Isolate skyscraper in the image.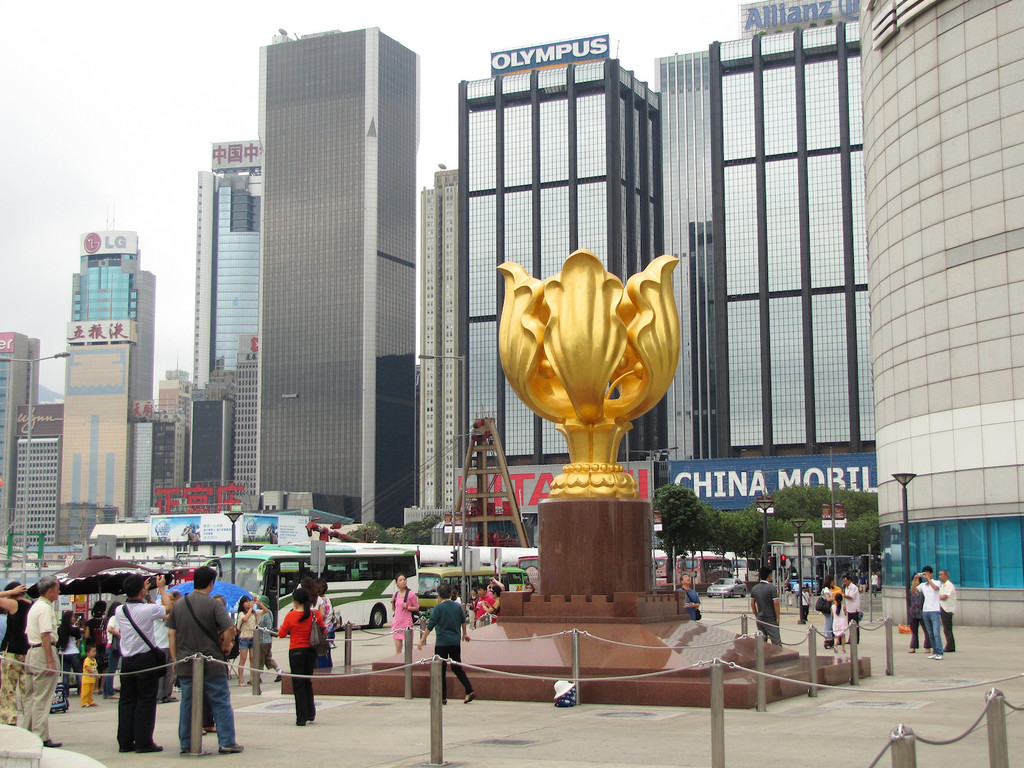
Isolated region: detection(405, 167, 458, 514).
